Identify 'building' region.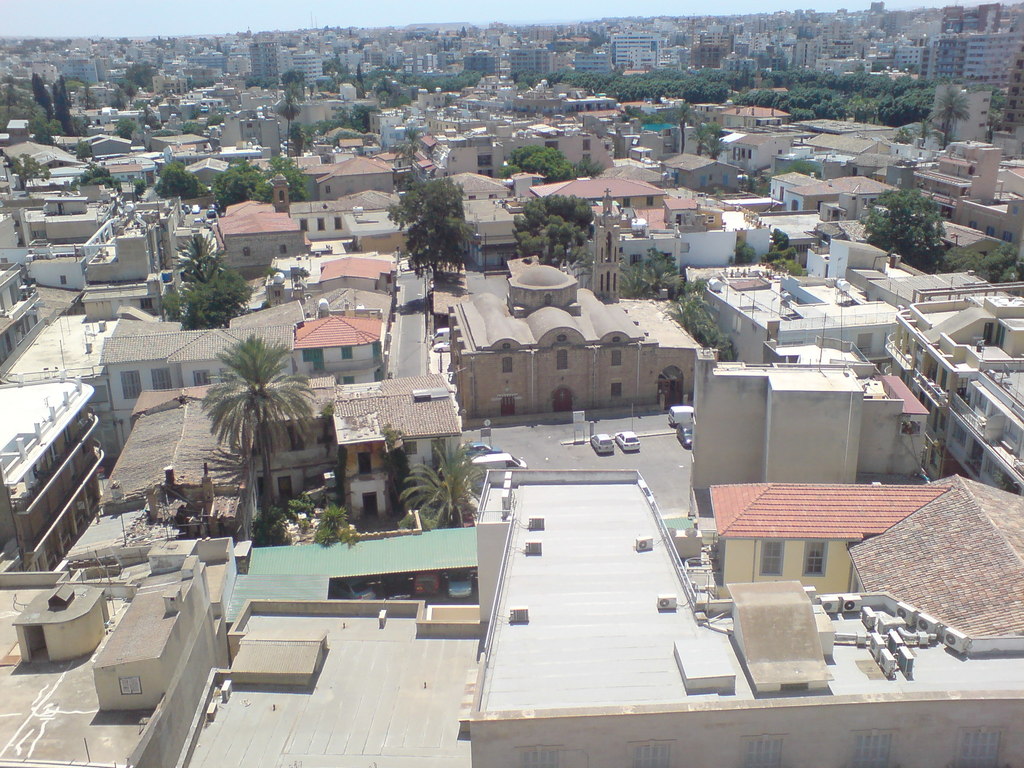
Region: <region>552, 177, 666, 211</region>.
